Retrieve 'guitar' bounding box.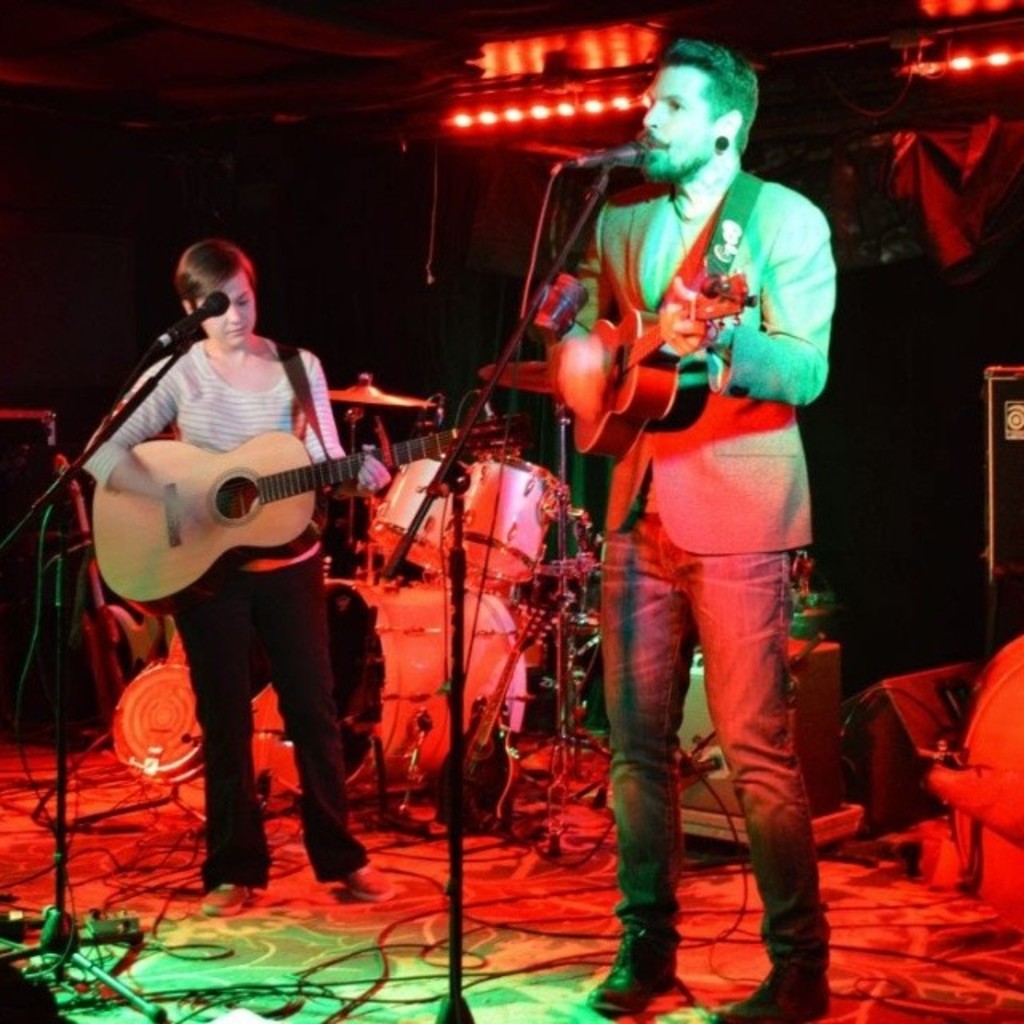
Bounding box: select_region(435, 594, 571, 813).
